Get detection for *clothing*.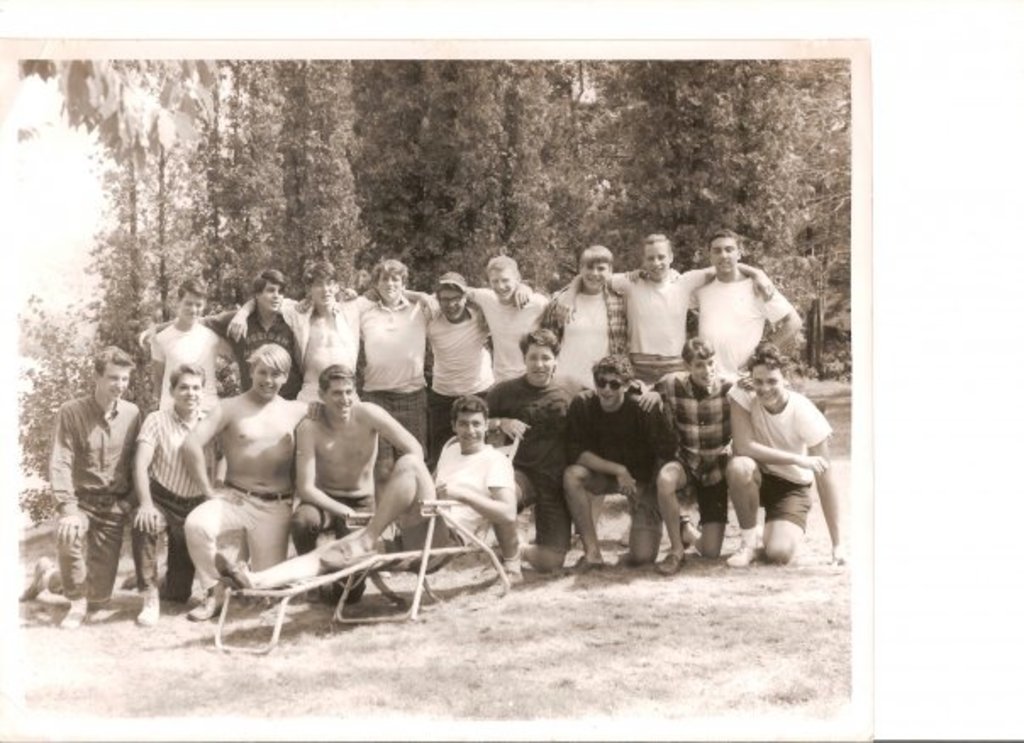
Detection: left=131, top=407, right=215, bottom=590.
